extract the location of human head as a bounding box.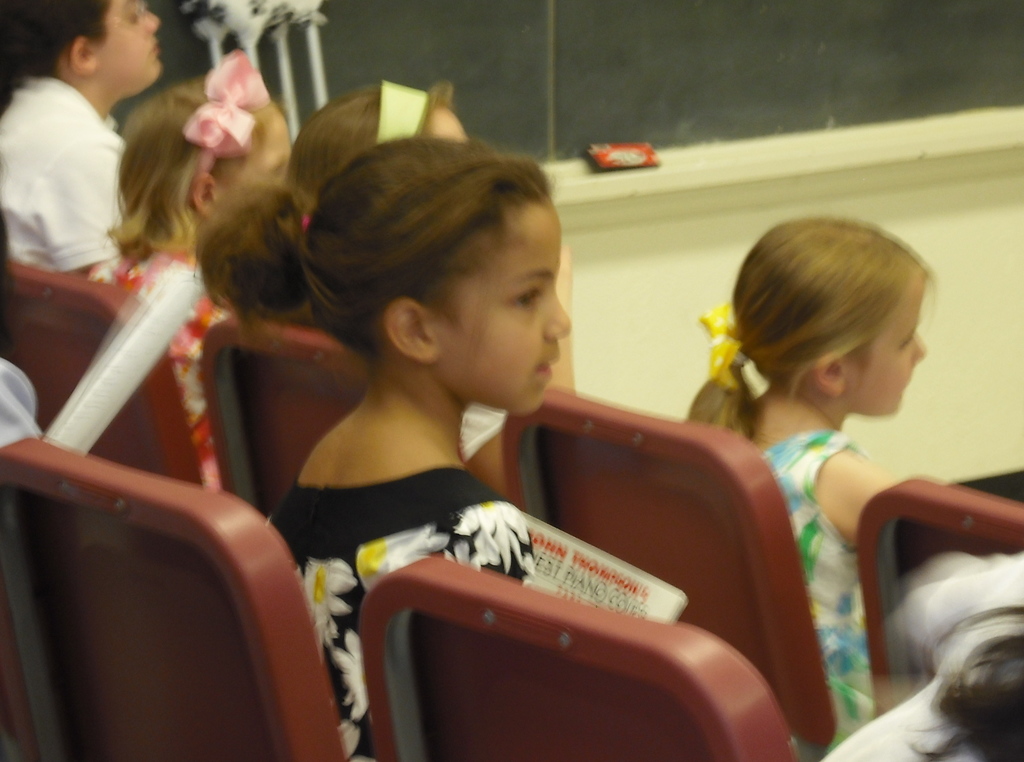
[left=9, top=0, right=184, bottom=94].
